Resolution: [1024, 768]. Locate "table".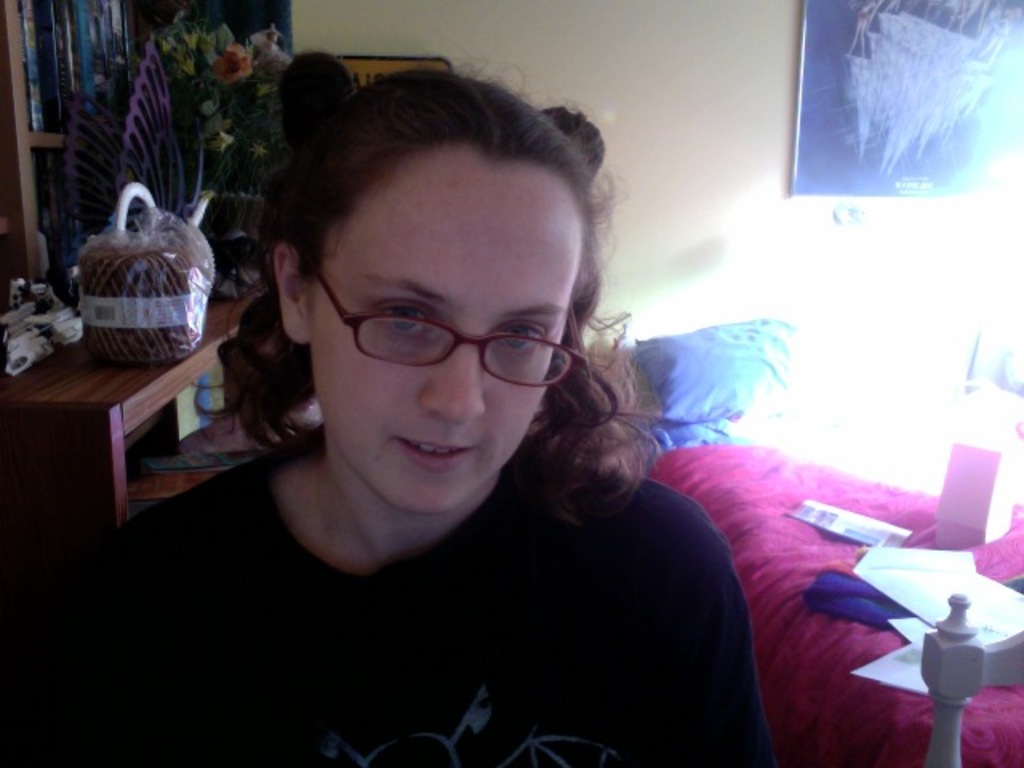
l=10, t=277, r=262, b=571.
